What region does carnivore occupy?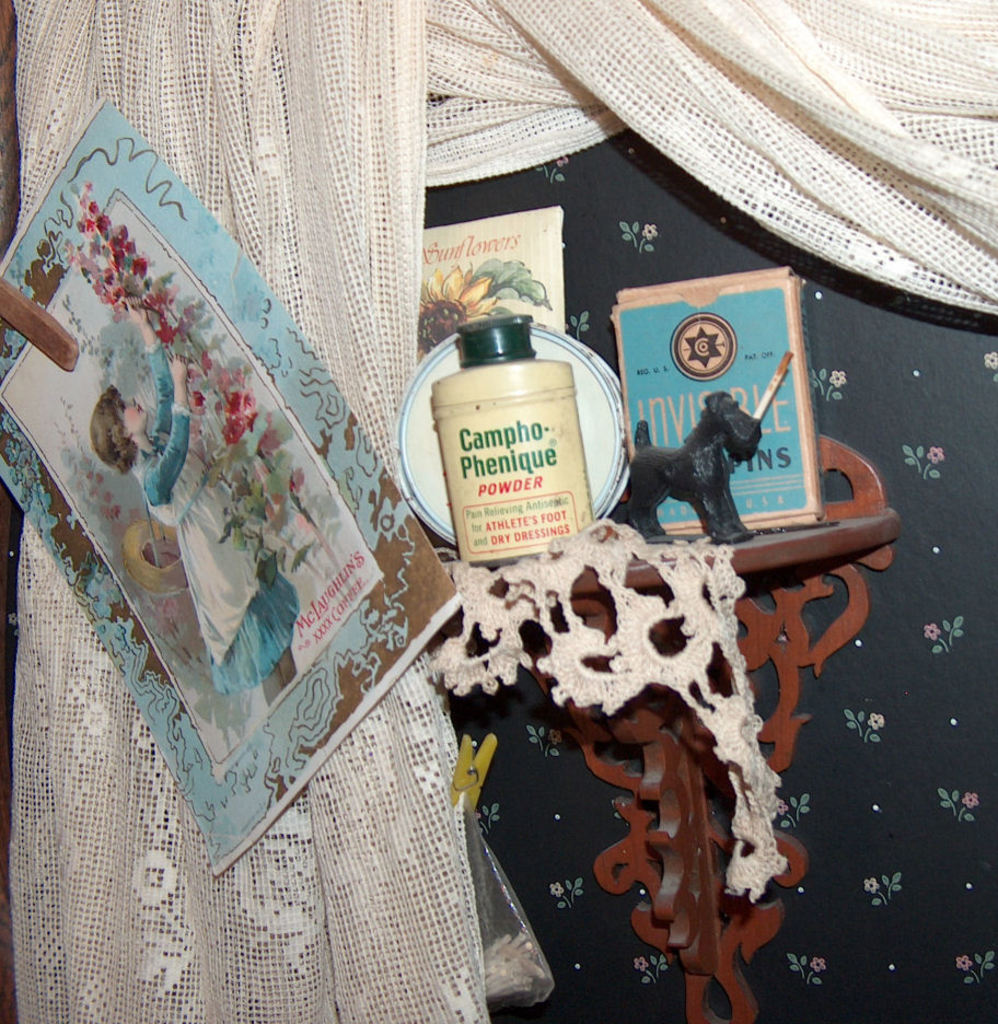
Rect(631, 391, 768, 547).
